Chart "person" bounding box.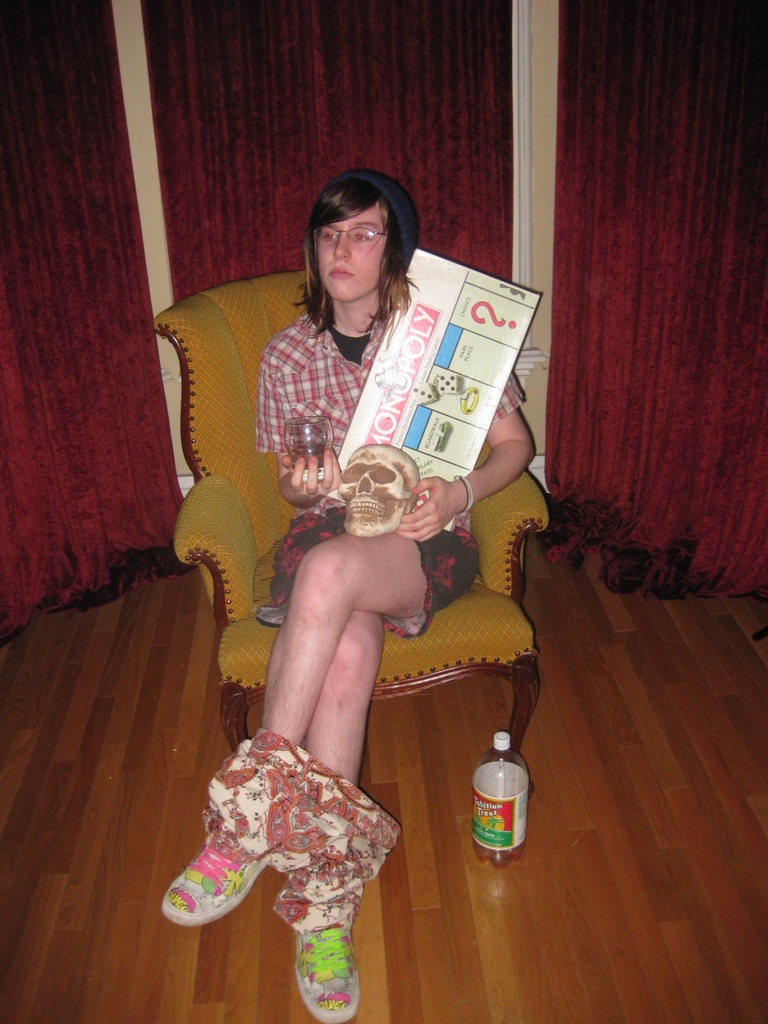
Charted: pyautogui.locateOnScreen(161, 165, 540, 1023).
